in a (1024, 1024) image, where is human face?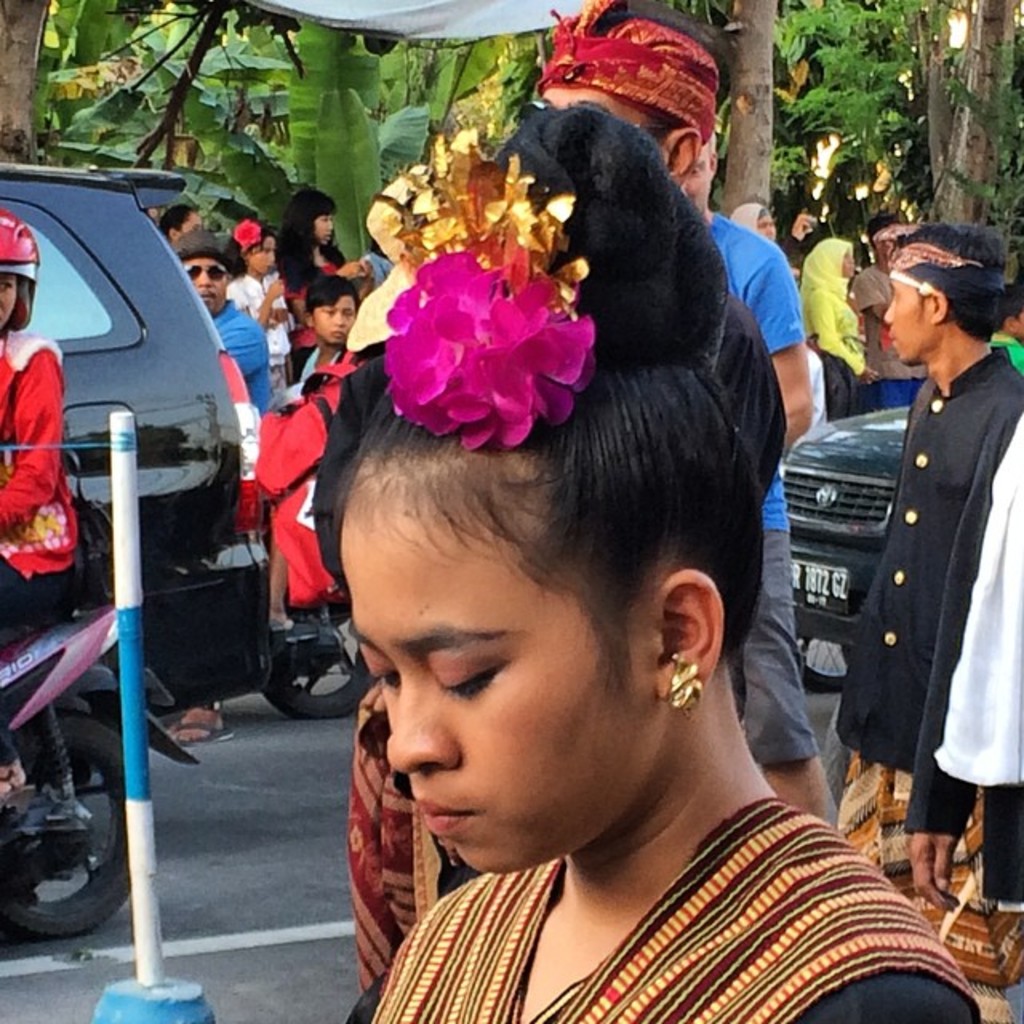
(0,275,14,333).
